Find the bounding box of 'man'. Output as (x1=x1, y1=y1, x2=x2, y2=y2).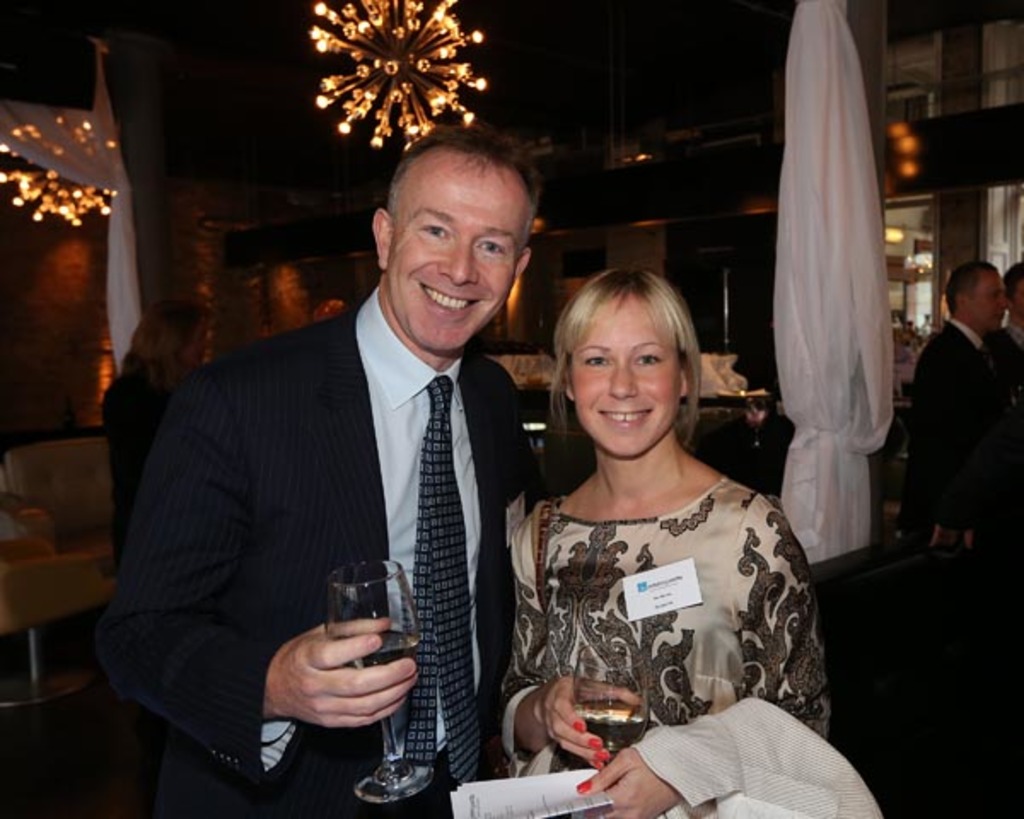
(x1=993, y1=266, x2=1022, y2=398).
